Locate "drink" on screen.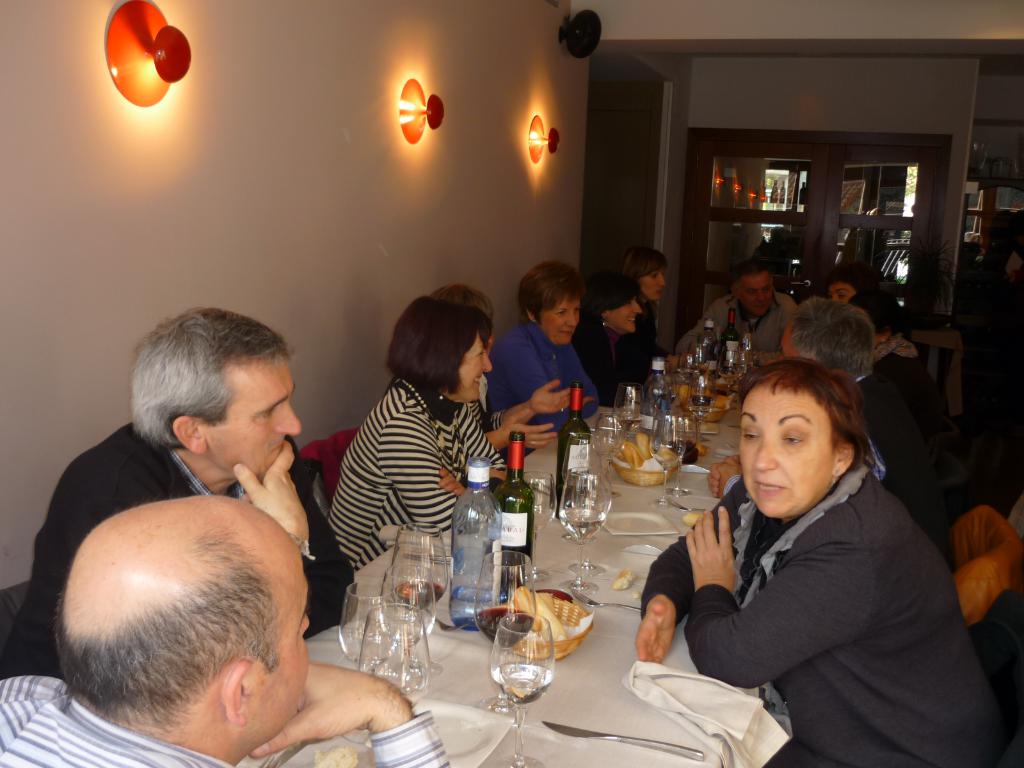
On screen at <region>687, 393, 712, 412</region>.
